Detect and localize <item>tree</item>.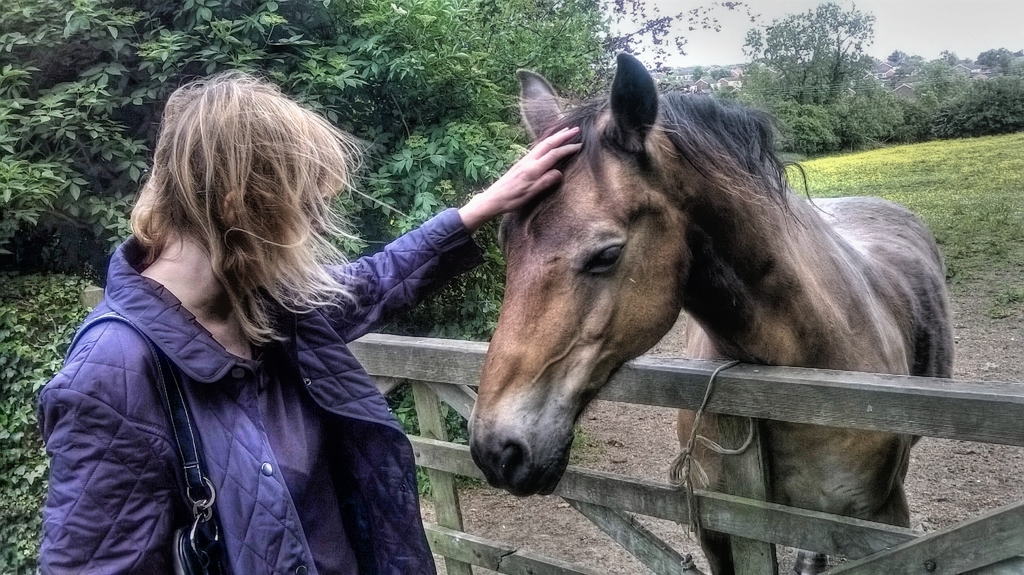
Localized at detection(741, 0, 872, 150).
